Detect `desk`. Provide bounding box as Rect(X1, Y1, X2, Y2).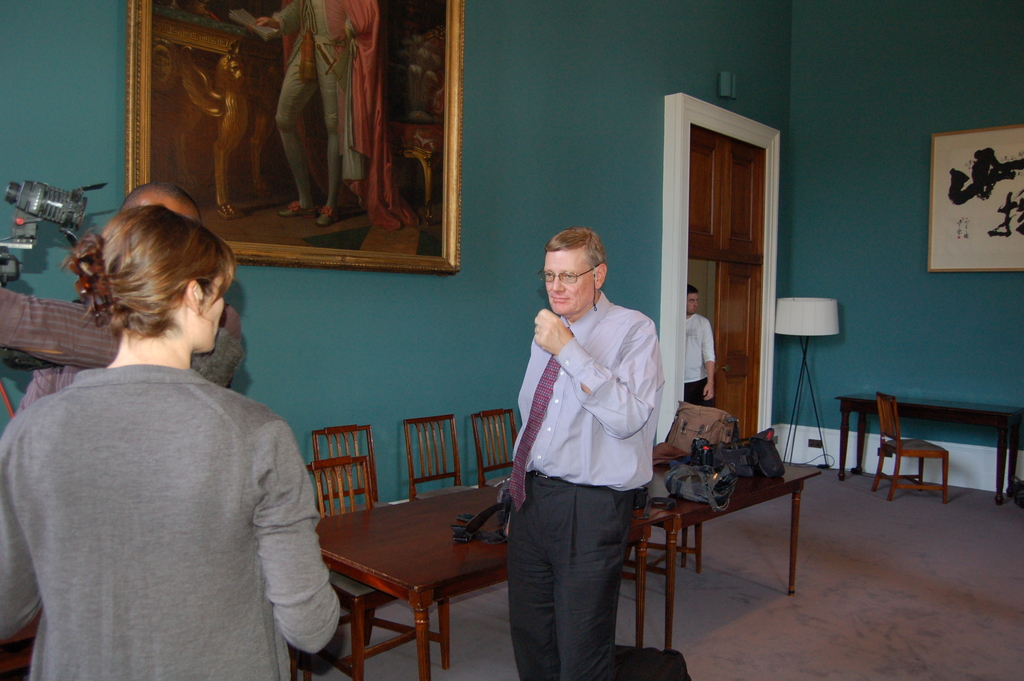
Rect(837, 399, 1016, 500).
